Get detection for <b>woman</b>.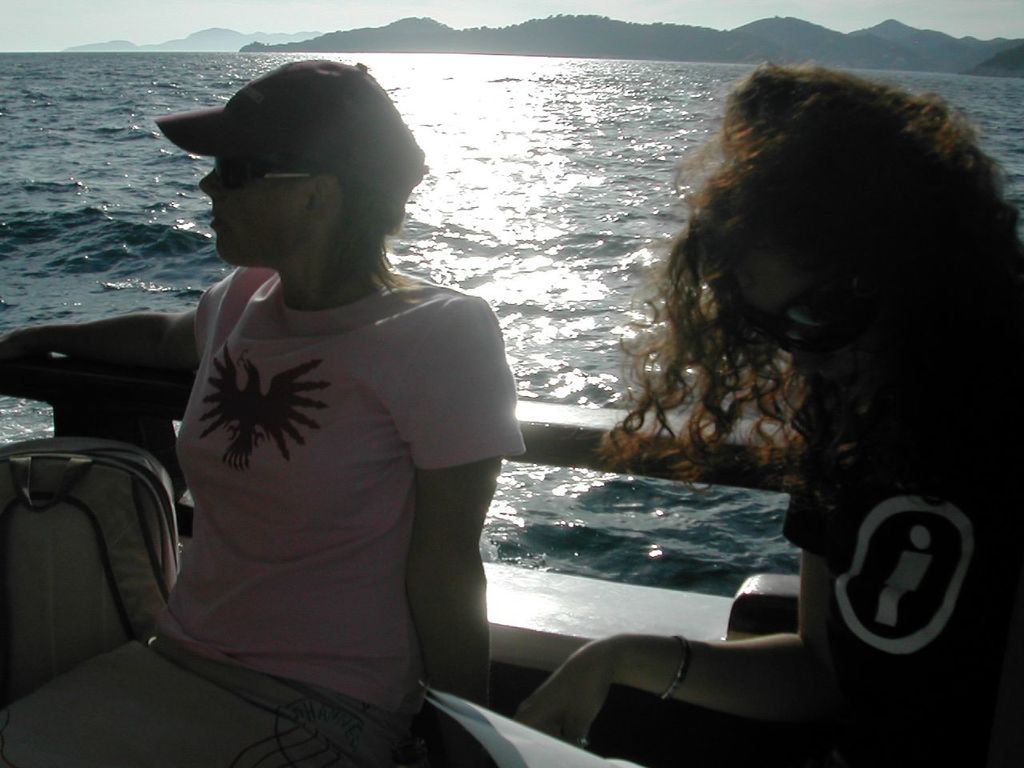
Detection: [left=510, top=66, right=1023, bottom=767].
